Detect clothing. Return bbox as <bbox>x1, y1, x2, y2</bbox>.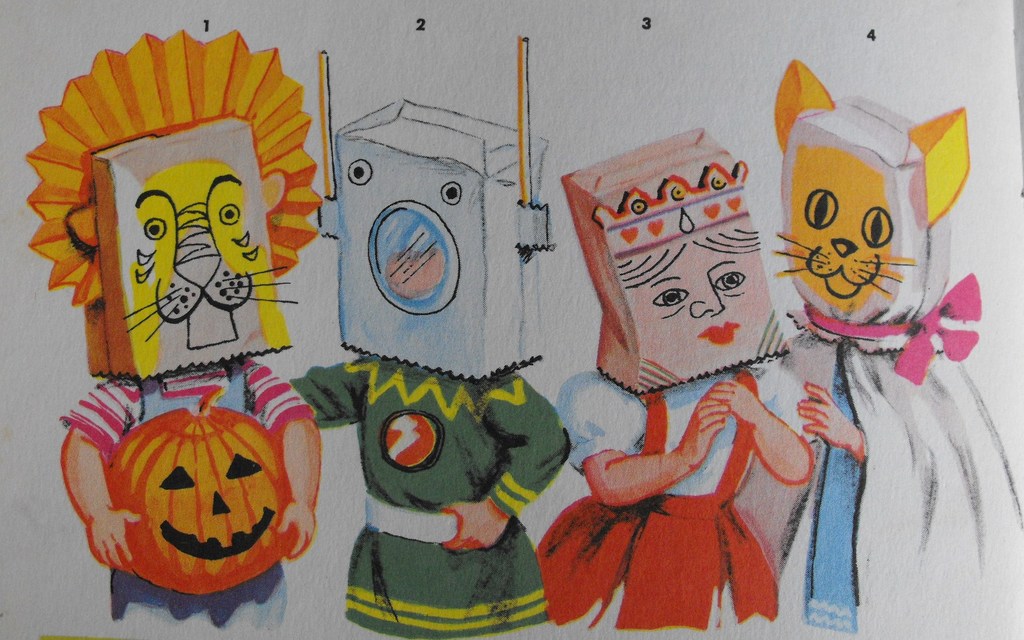
<bbox>558, 380, 843, 627</bbox>.
